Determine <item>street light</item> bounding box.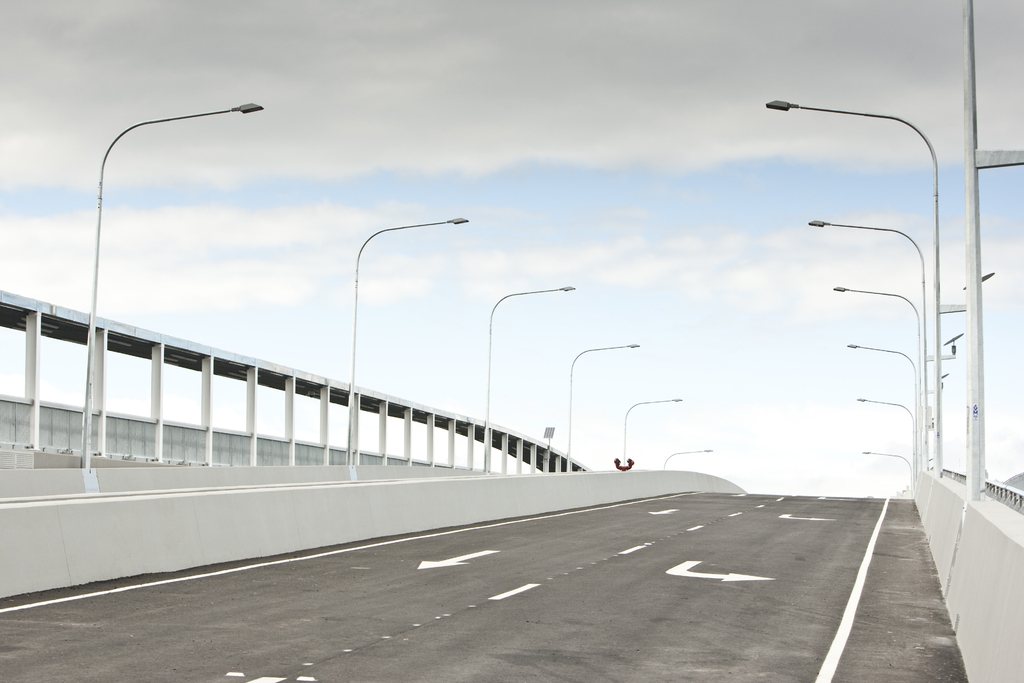
Determined: (663, 449, 714, 472).
